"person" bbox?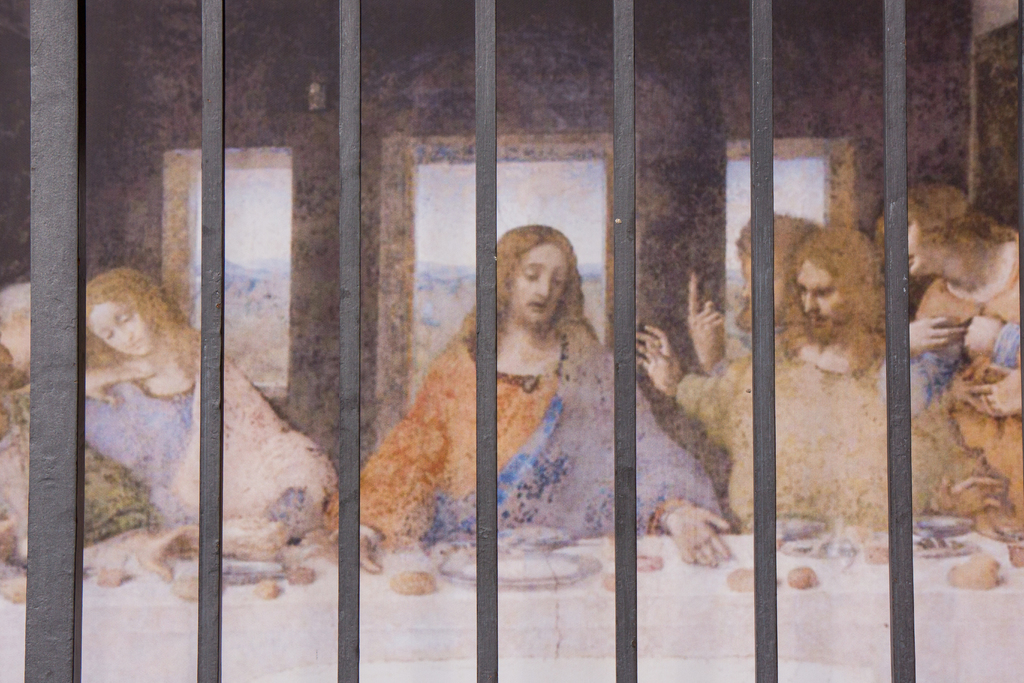
<bbox>635, 228, 1015, 532</bbox>
